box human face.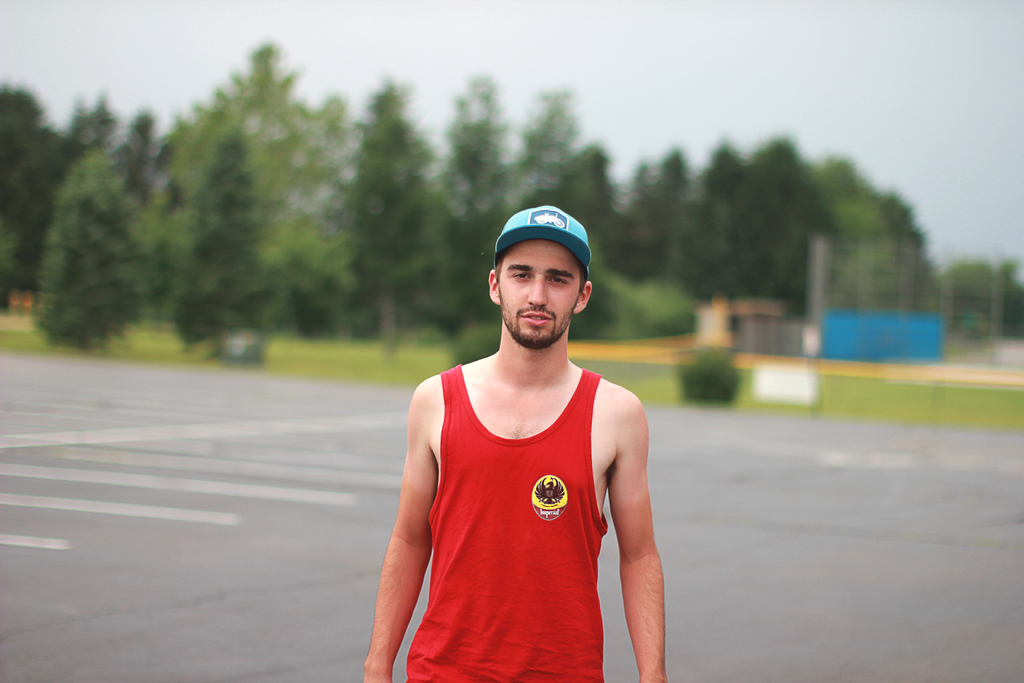
(x1=495, y1=236, x2=575, y2=352).
